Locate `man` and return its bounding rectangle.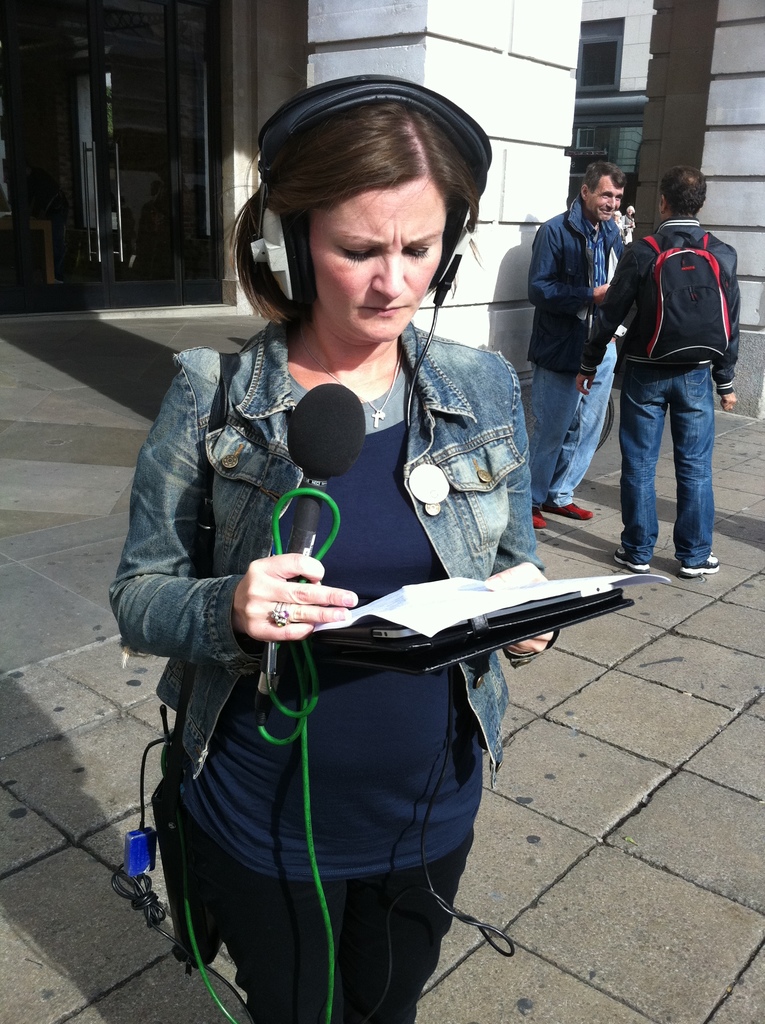
rect(525, 155, 627, 531).
